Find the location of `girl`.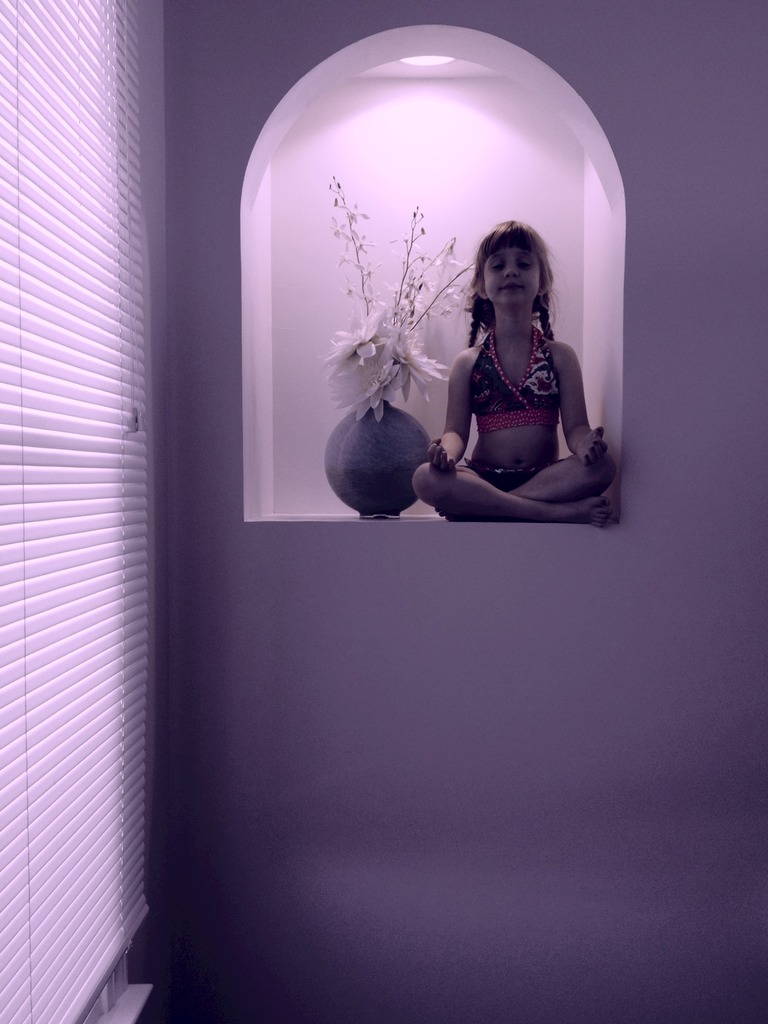
Location: crop(412, 213, 619, 531).
